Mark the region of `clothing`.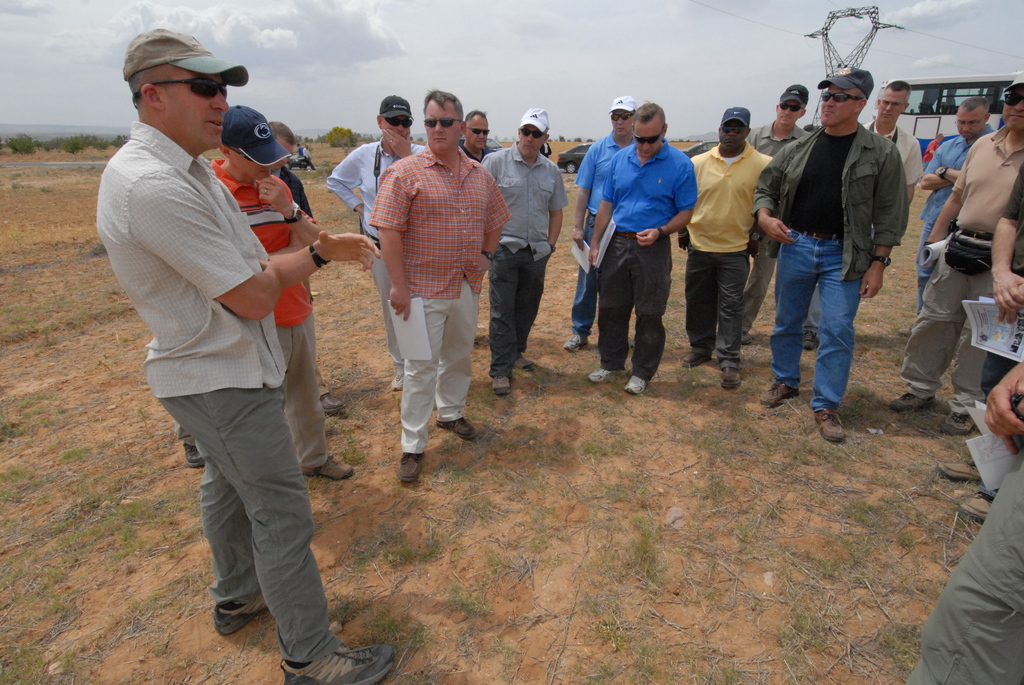
Region: Rect(273, 162, 314, 216).
